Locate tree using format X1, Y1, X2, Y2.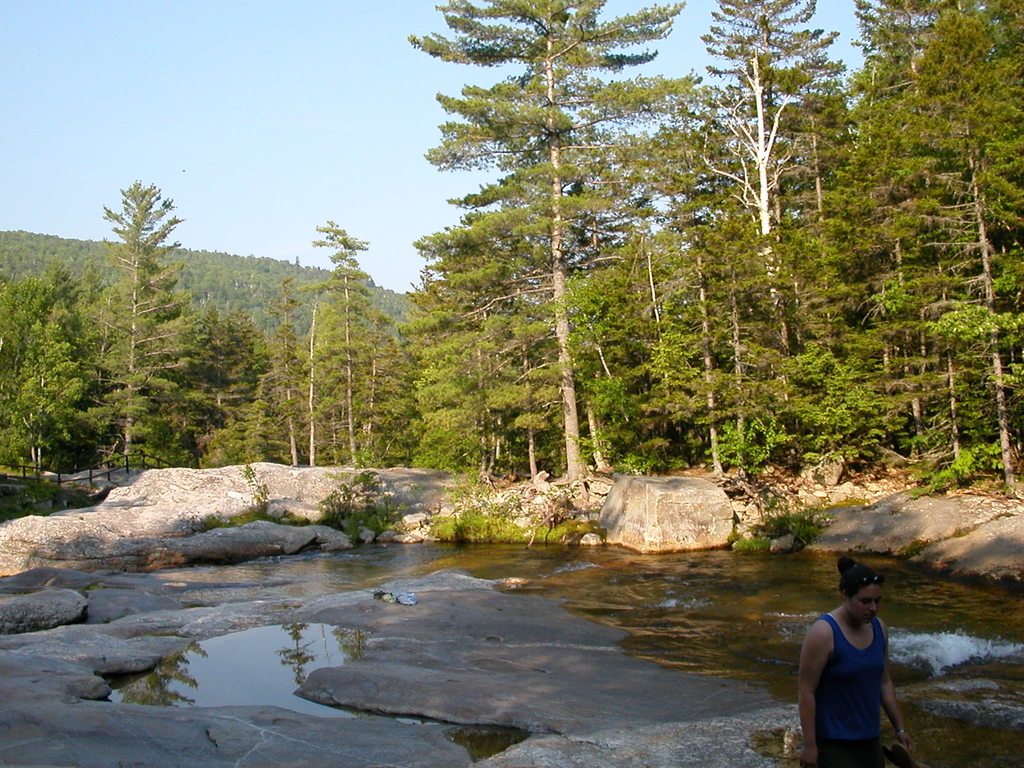
735, 425, 796, 545.
